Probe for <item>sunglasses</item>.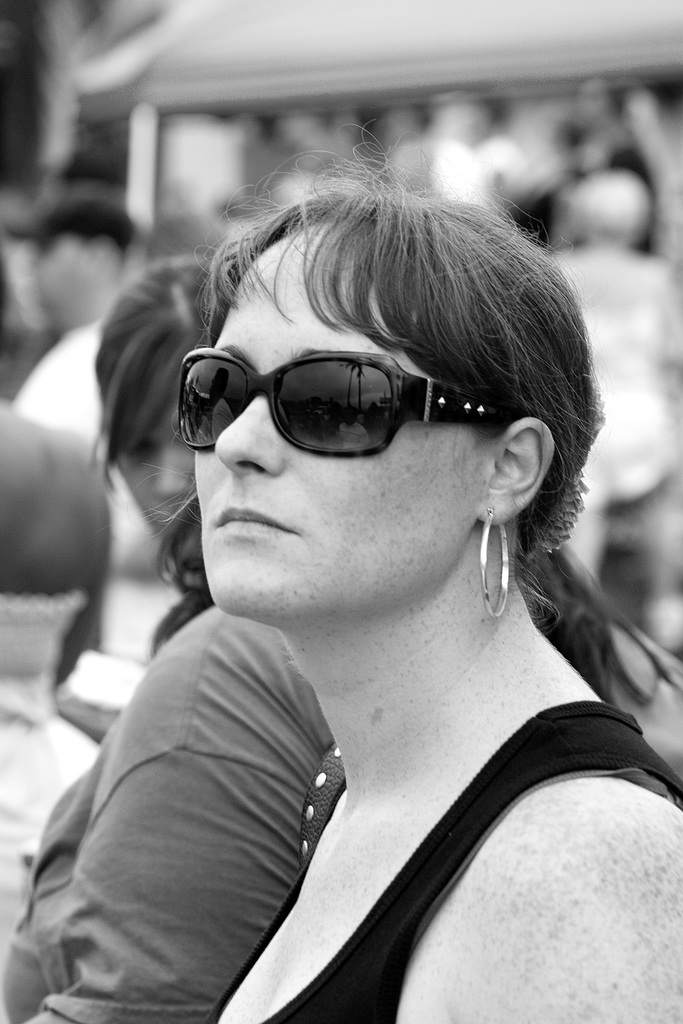
Probe result: [left=163, top=340, right=538, bottom=493].
